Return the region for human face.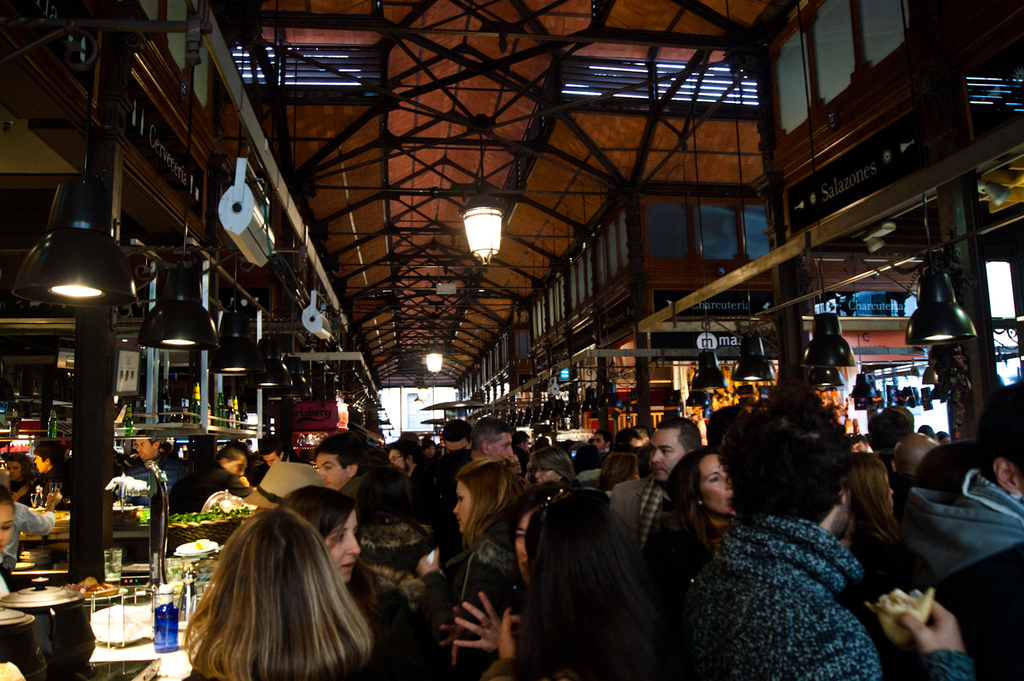
x1=261, y1=449, x2=279, y2=465.
